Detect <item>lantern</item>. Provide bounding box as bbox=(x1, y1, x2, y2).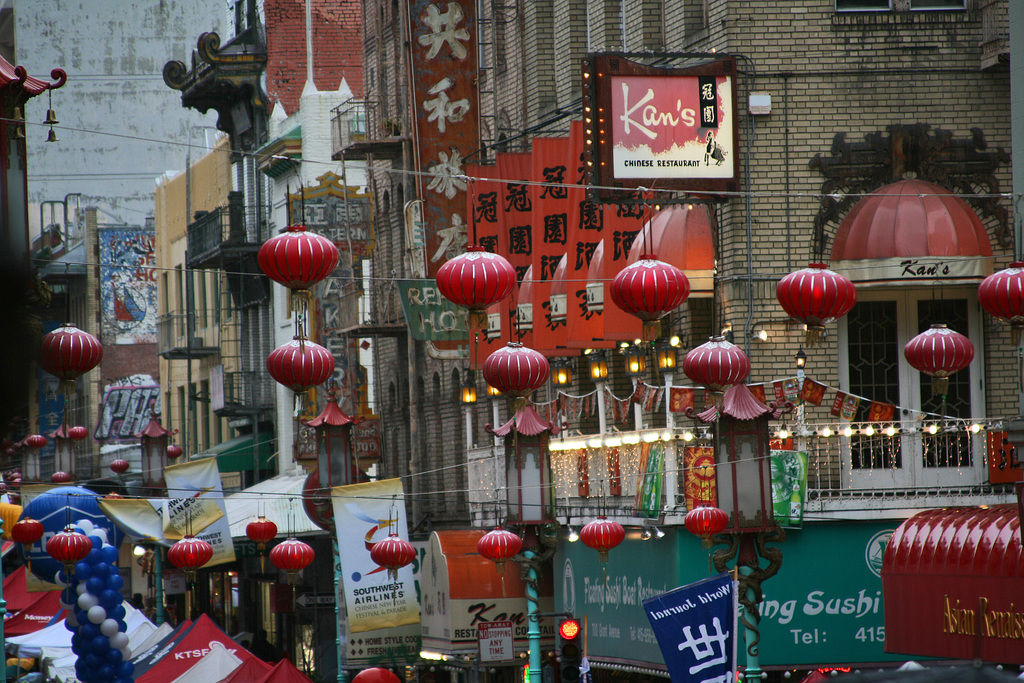
bbox=(779, 231, 854, 347).
